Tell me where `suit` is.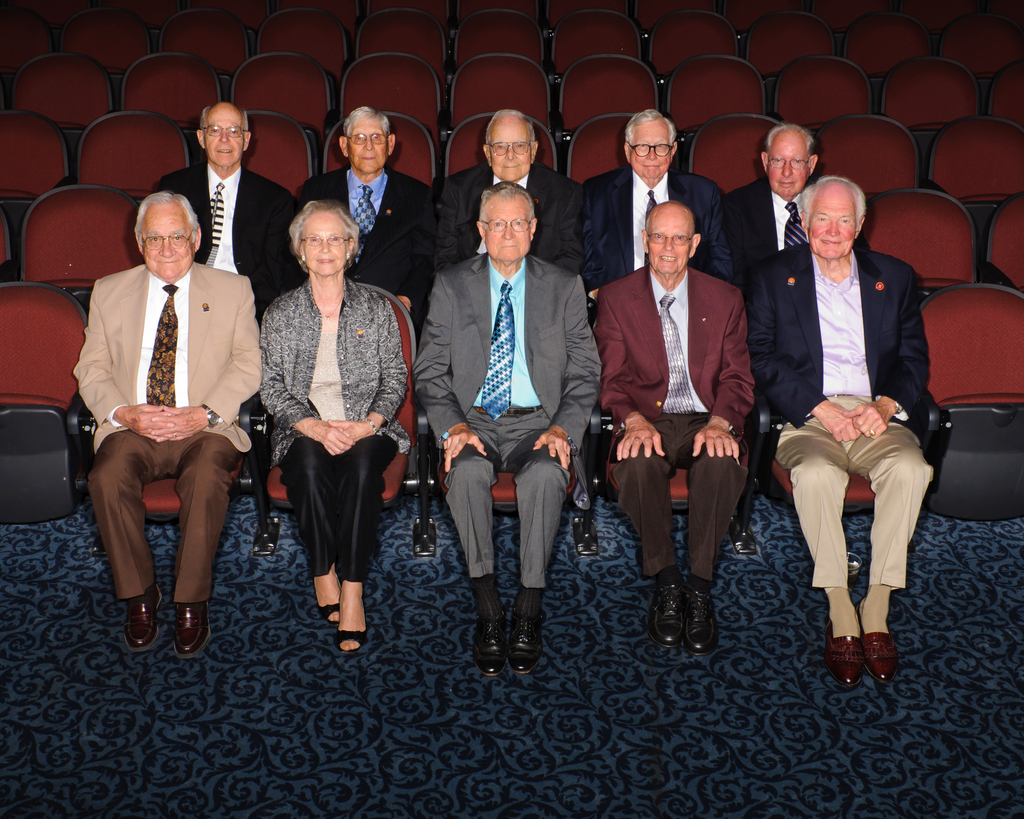
`suit` is at bbox=(292, 154, 438, 303).
